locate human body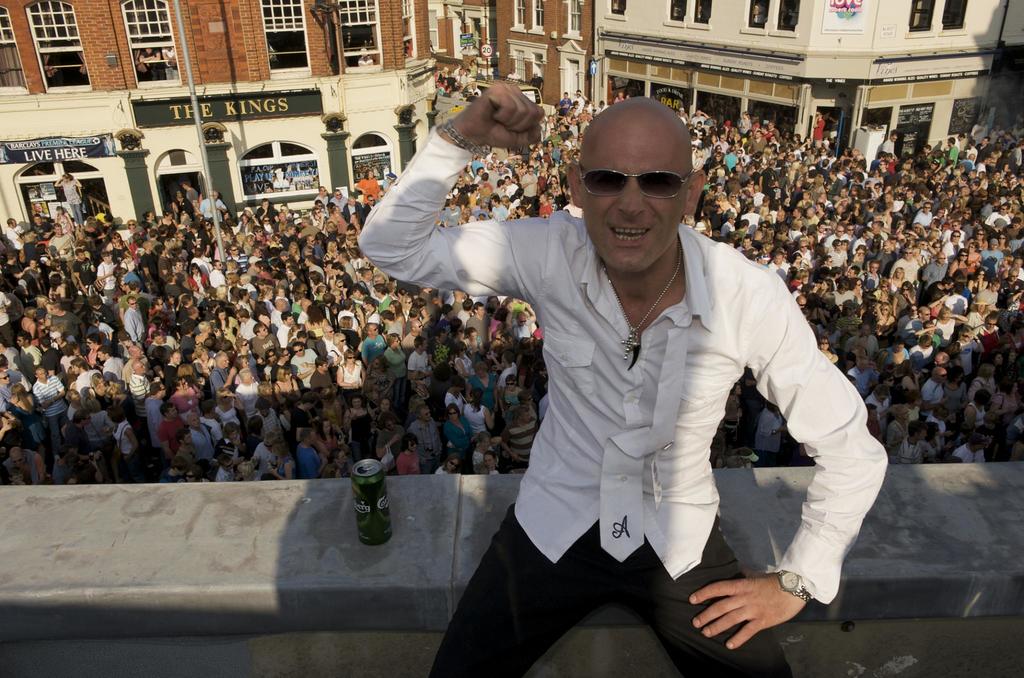
967:244:979:268
